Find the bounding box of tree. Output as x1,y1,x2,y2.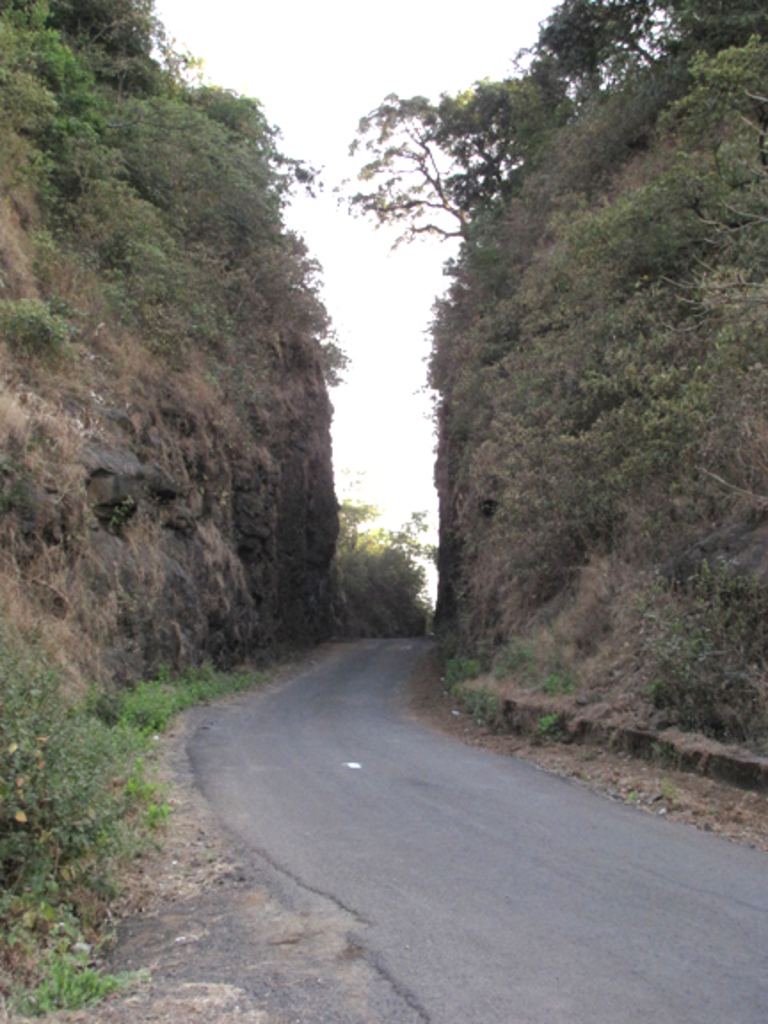
430,69,512,203.
